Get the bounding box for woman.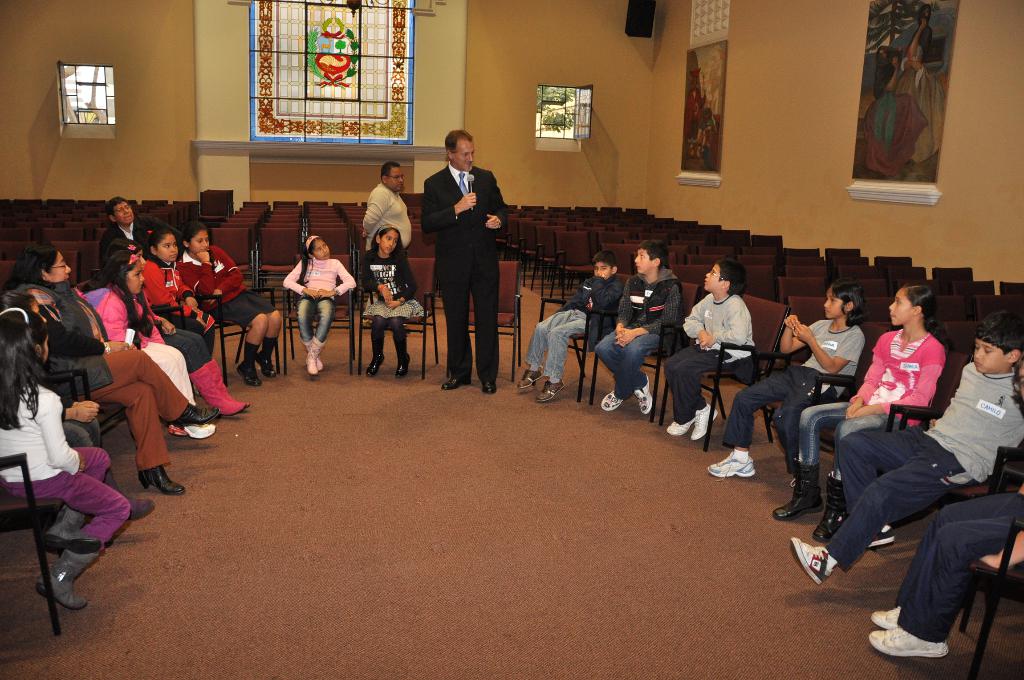
select_region(865, 42, 931, 175).
